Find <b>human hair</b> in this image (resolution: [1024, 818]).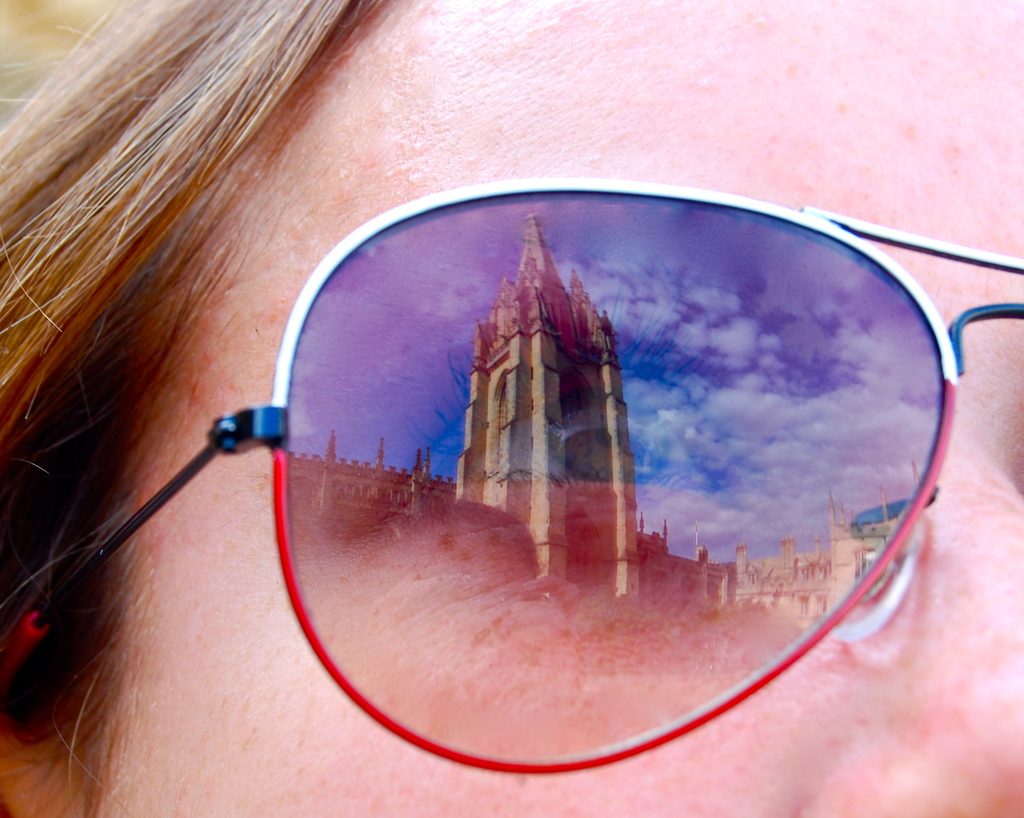
box=[17, 0, 362, 790].
